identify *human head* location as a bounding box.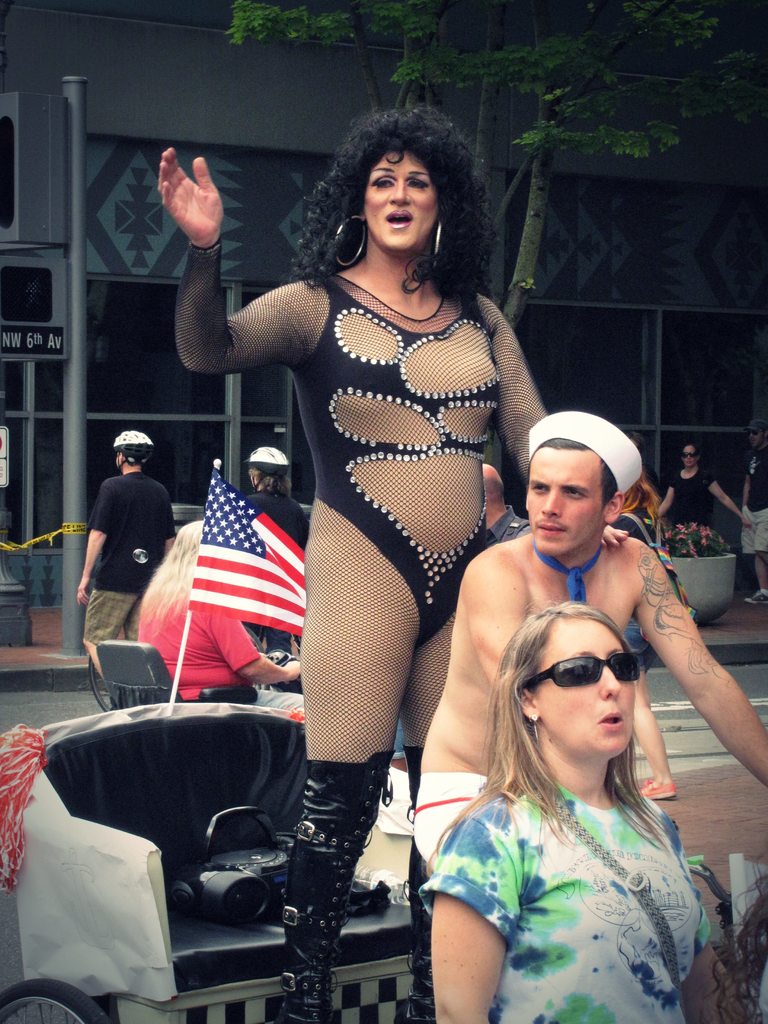
bbox=[681, 438, 700, 469].
